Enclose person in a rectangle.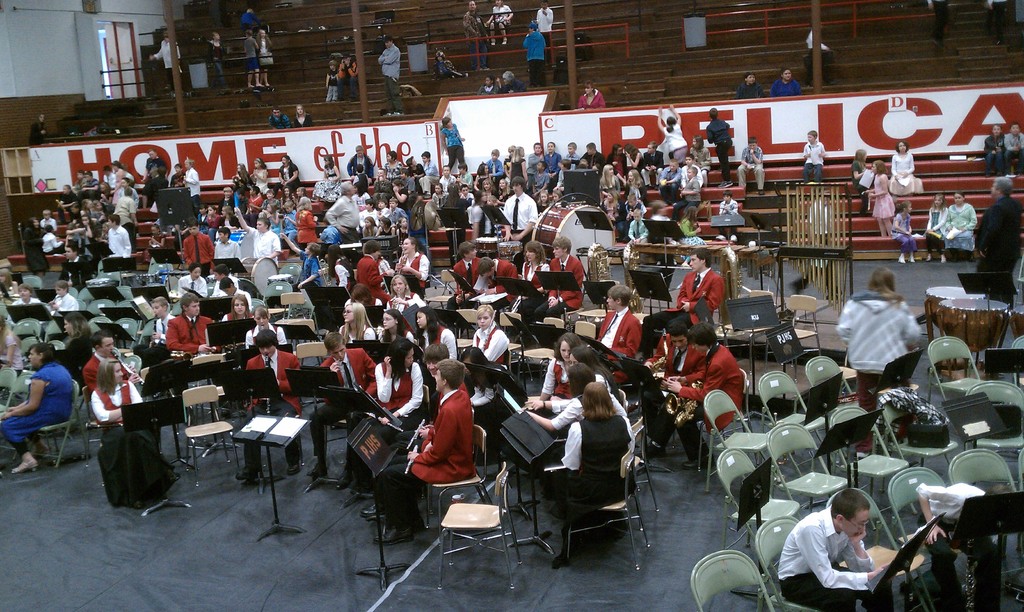
(x1=377, y1=39, x2=406, y2=117).
